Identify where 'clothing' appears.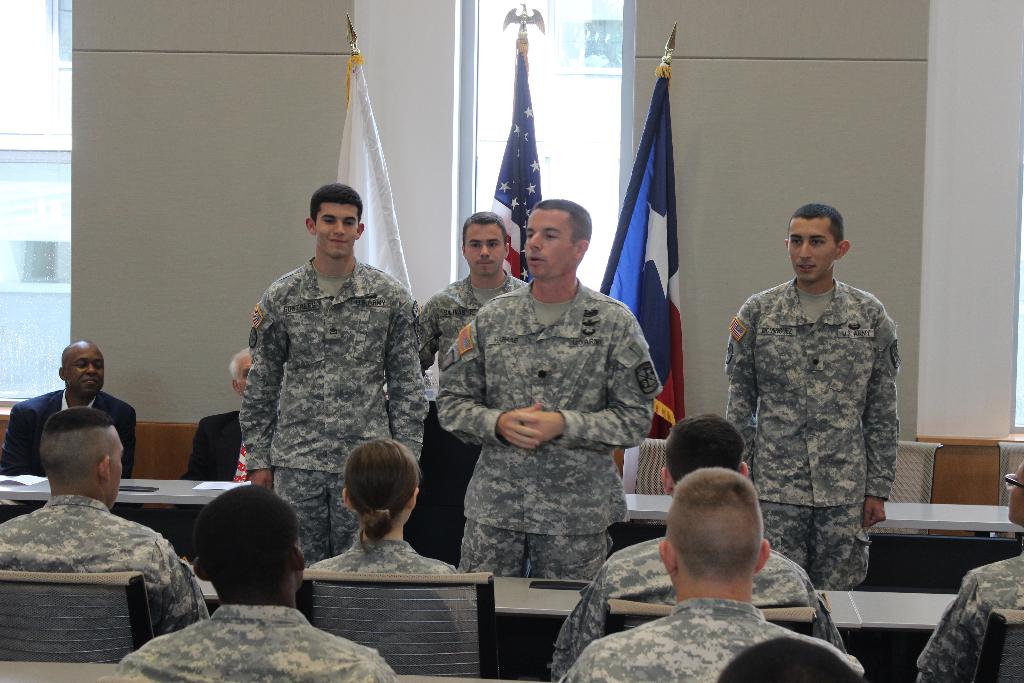
Appears at 292:540:463:583.
